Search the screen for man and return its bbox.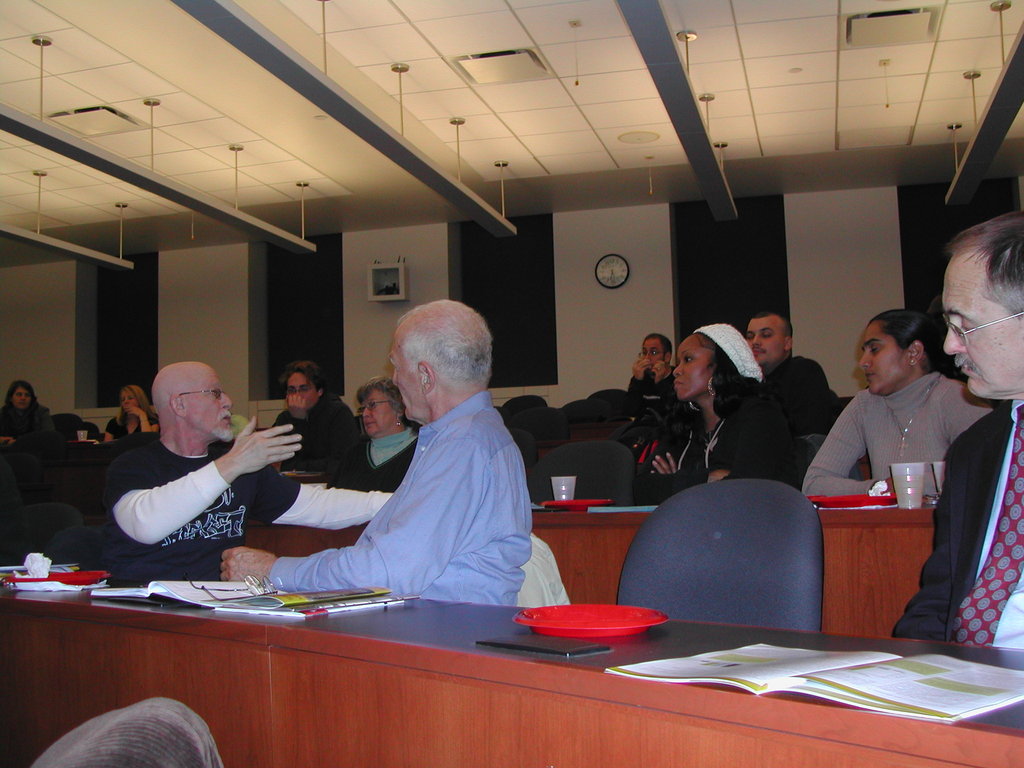
Found: [219, 293, 532, 607].
